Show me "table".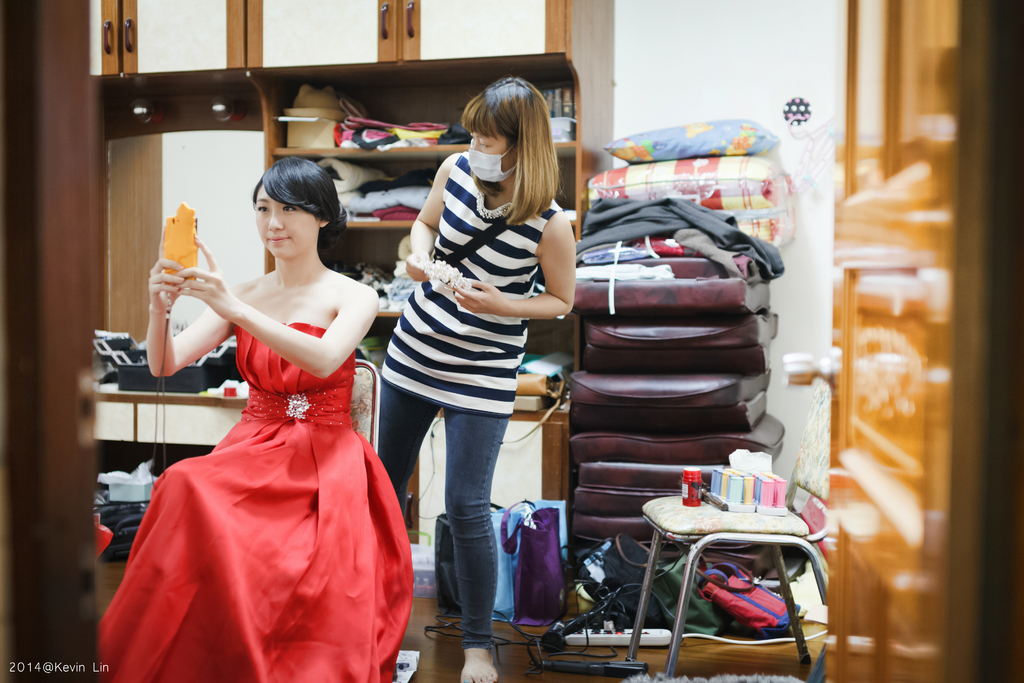
"table" is here: <box>621,486,854,672</box>.
